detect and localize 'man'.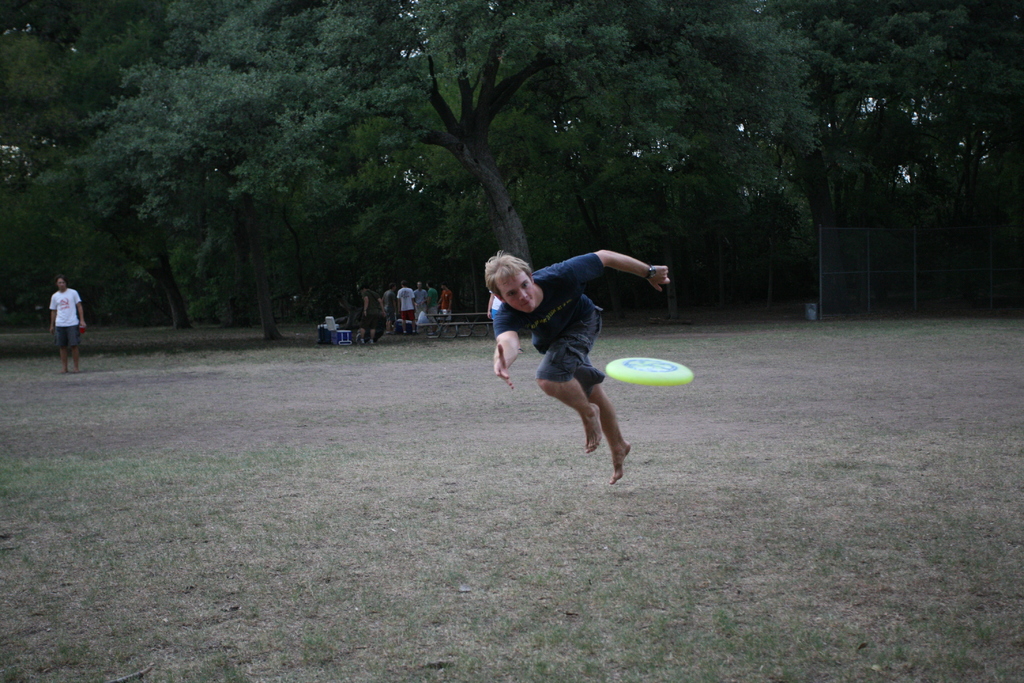
Localized at box=[440, 284, 452, 317].
